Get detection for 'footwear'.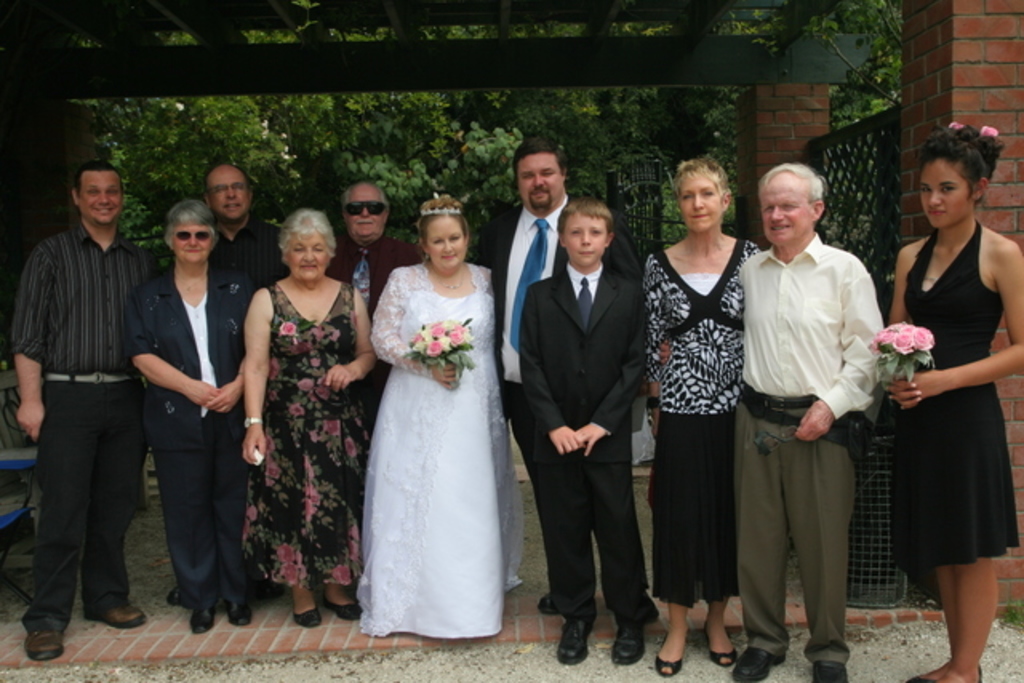
Detection: bbox(226, 598, 251, 627).
